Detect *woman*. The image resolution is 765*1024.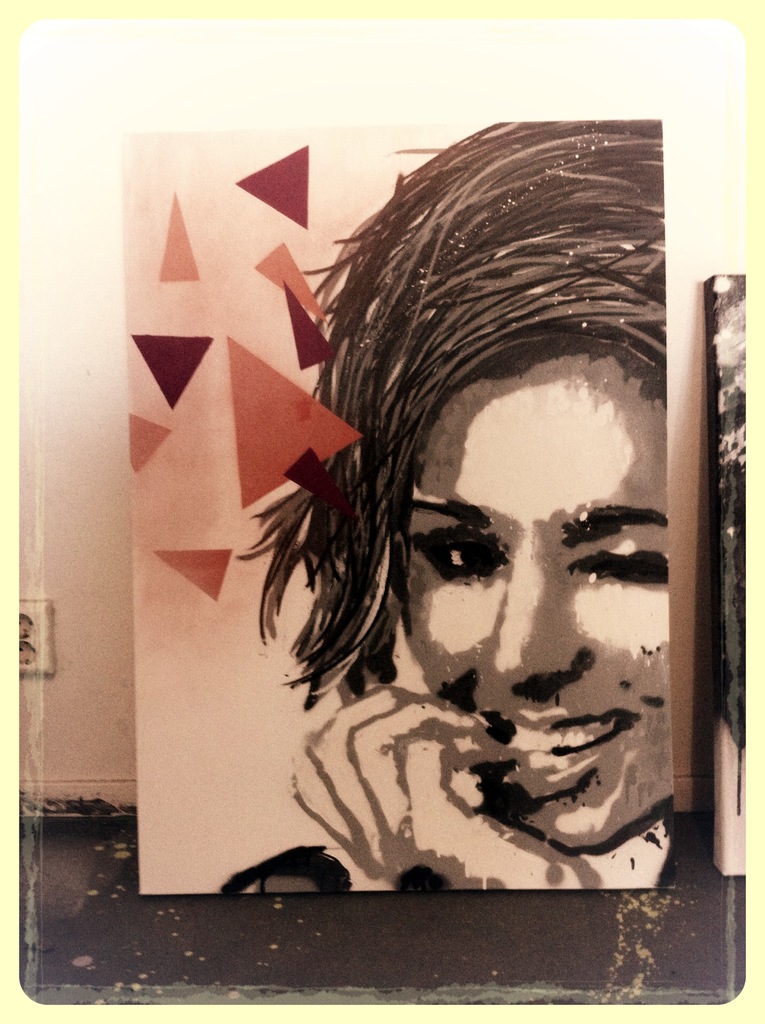
[282, 168, 721, 834].
